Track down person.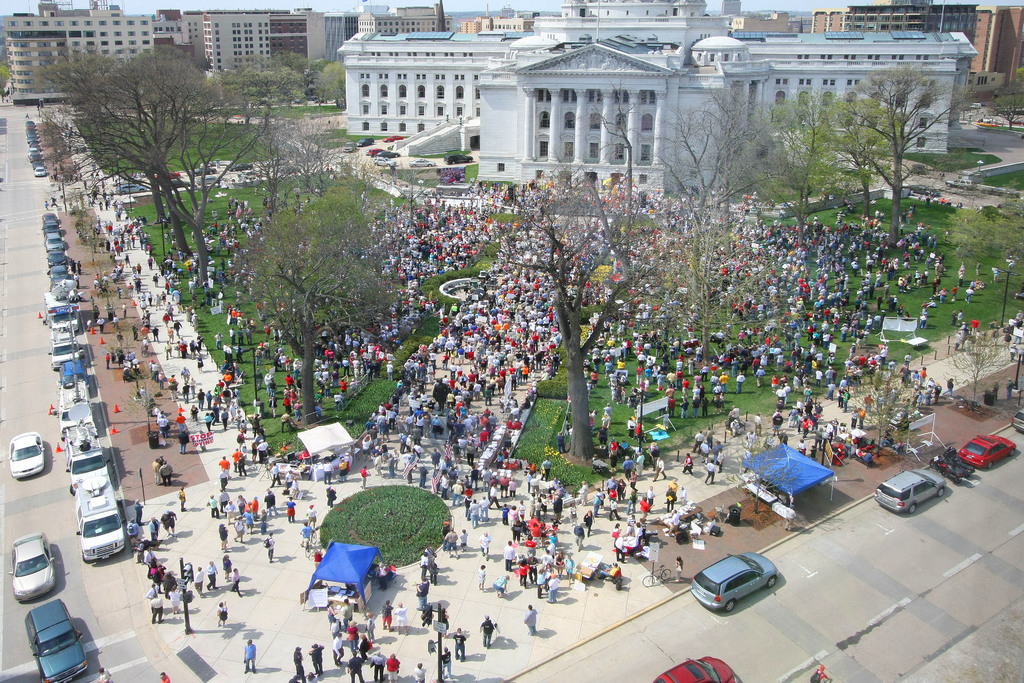
Tracked to locate(899, 362, 941, 407).
